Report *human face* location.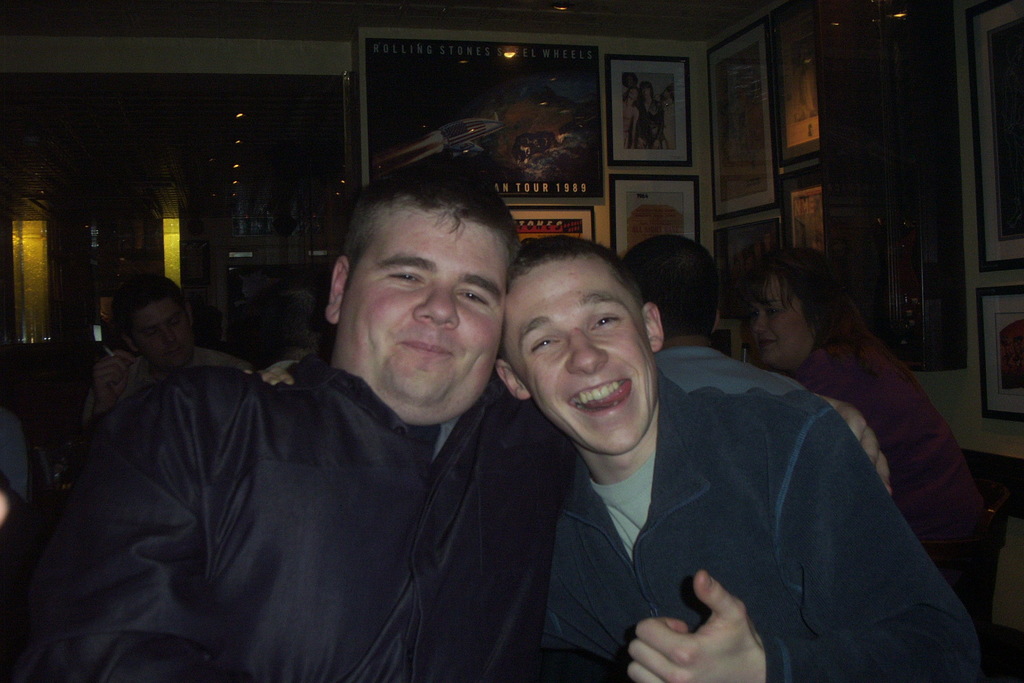
Report: (left=143, top=292, right=206, bottom=374).
